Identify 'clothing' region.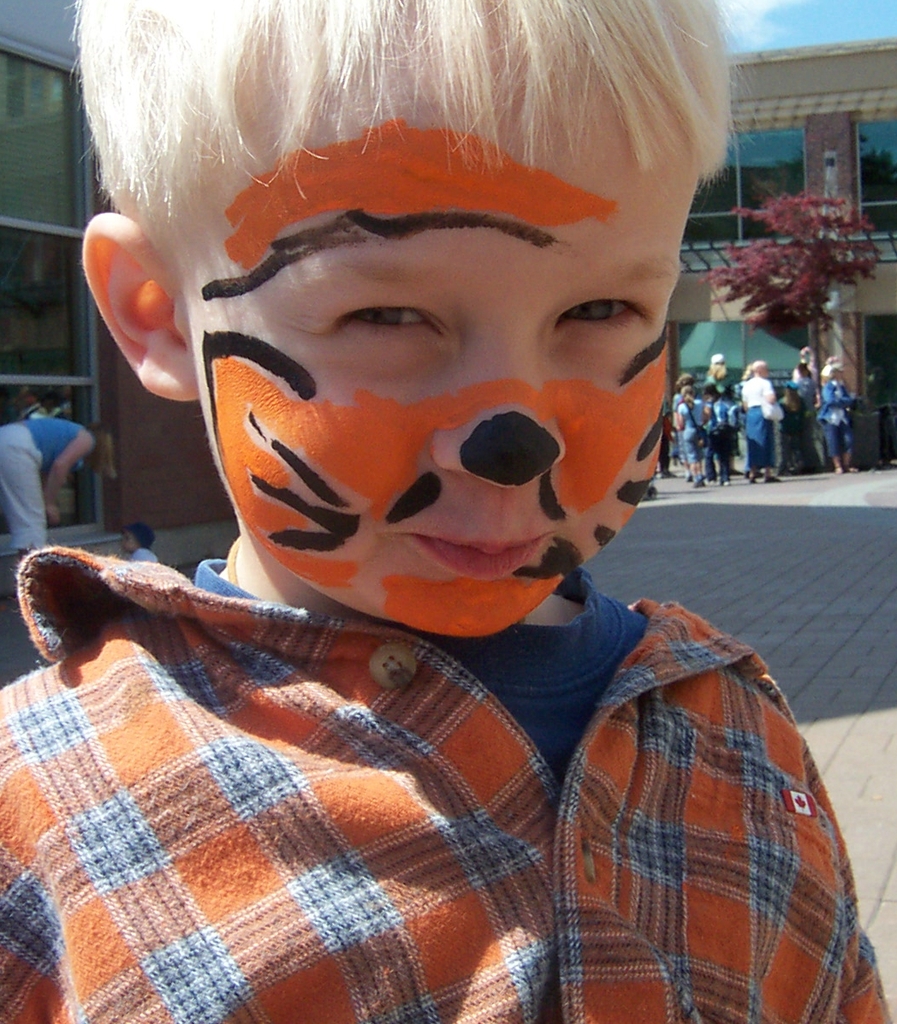
Region: box(0, 421, 48, 559).
